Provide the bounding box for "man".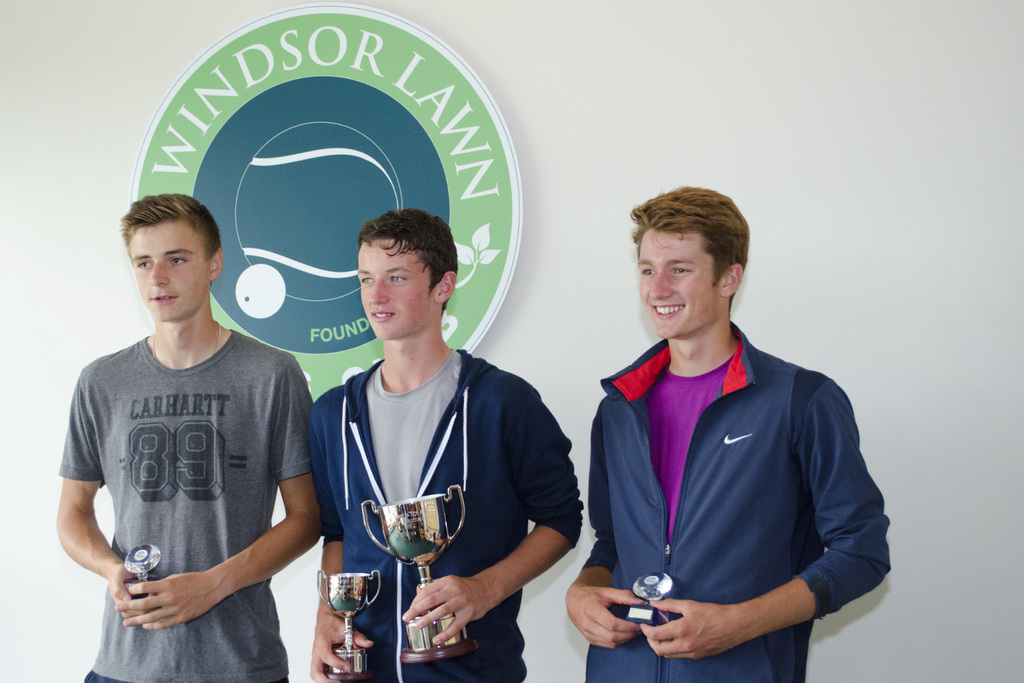
<box>566,190,892,682</box>.
